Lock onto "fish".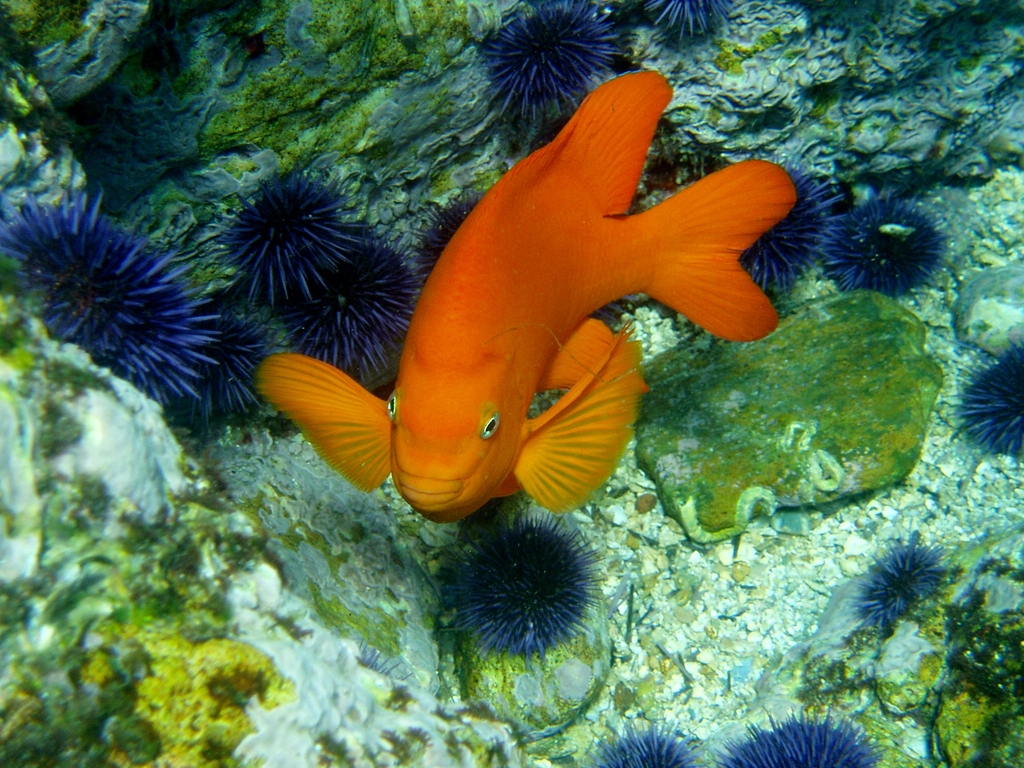
Locked: bbox=[282, 94, 802, 531].
